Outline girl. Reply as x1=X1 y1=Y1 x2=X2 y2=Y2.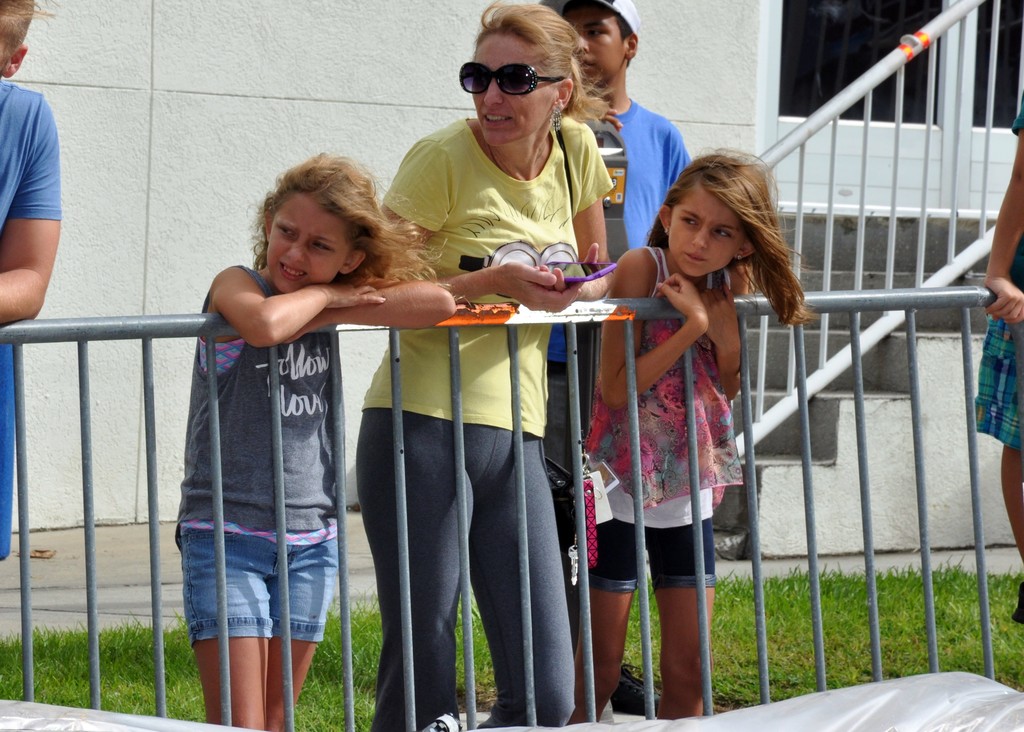
x1=566 y1=143 x2=820 y2=724.
